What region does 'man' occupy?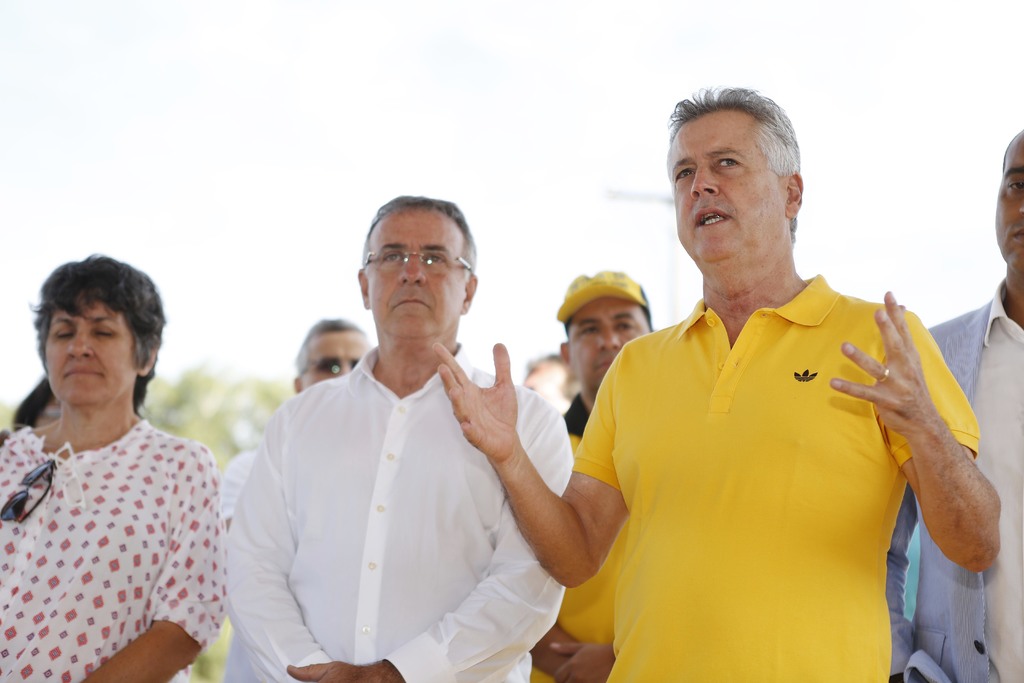
227/200/567/678.
